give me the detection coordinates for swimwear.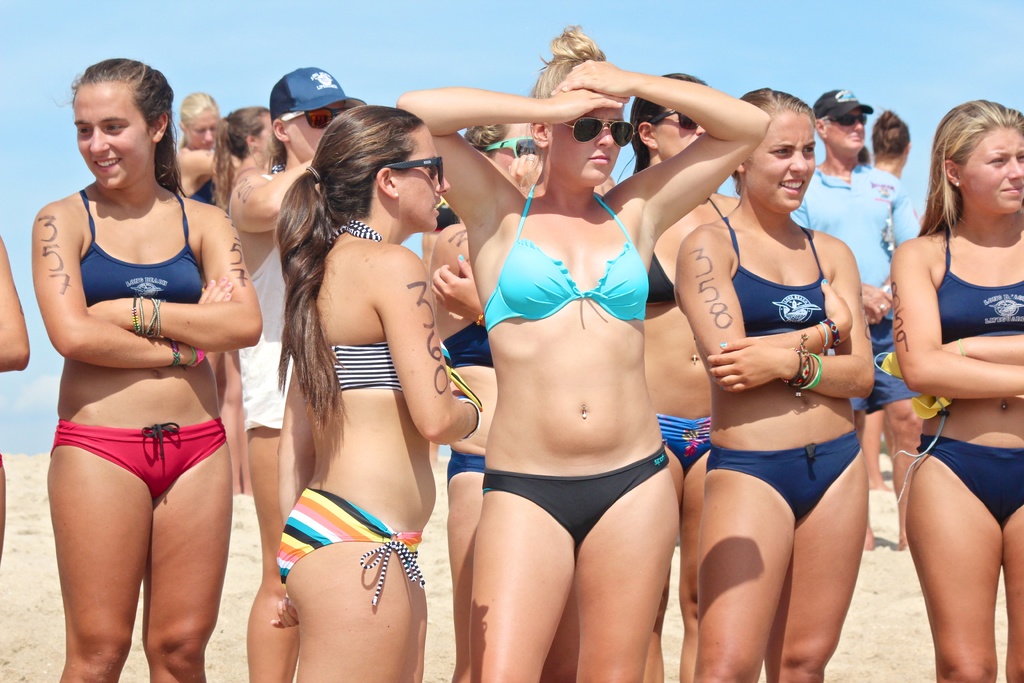
(left=323, top=218, right=404, bottom=395).
